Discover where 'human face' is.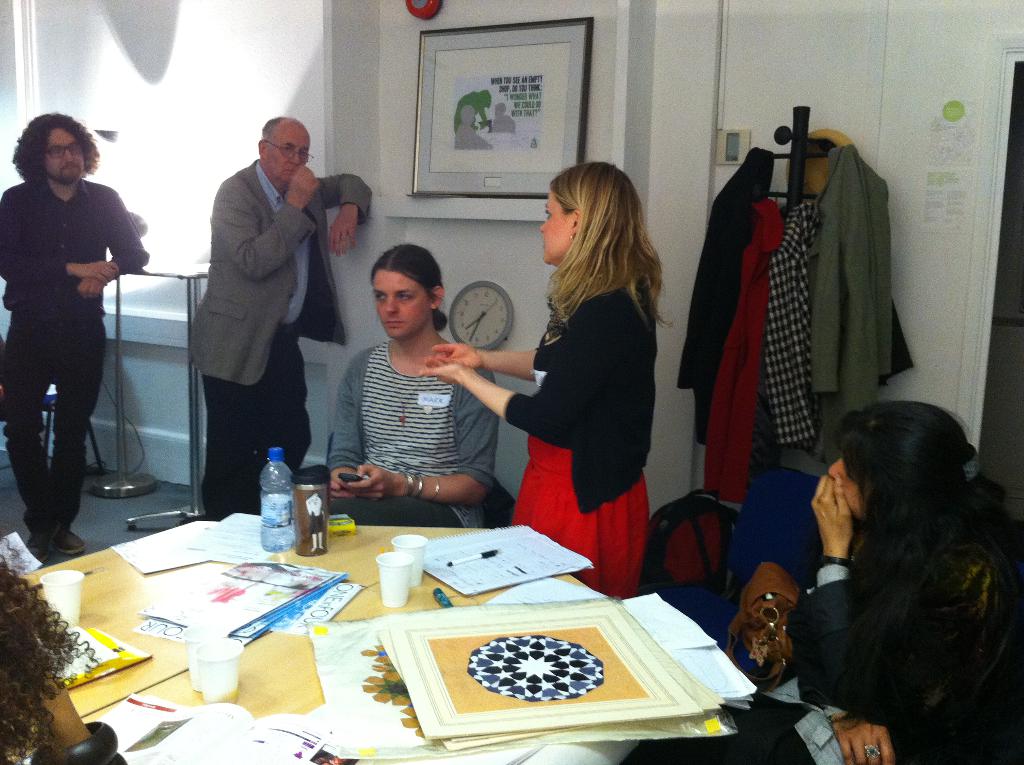
Discovered at [x1=265, y1=127, x2=311, y2=180].
